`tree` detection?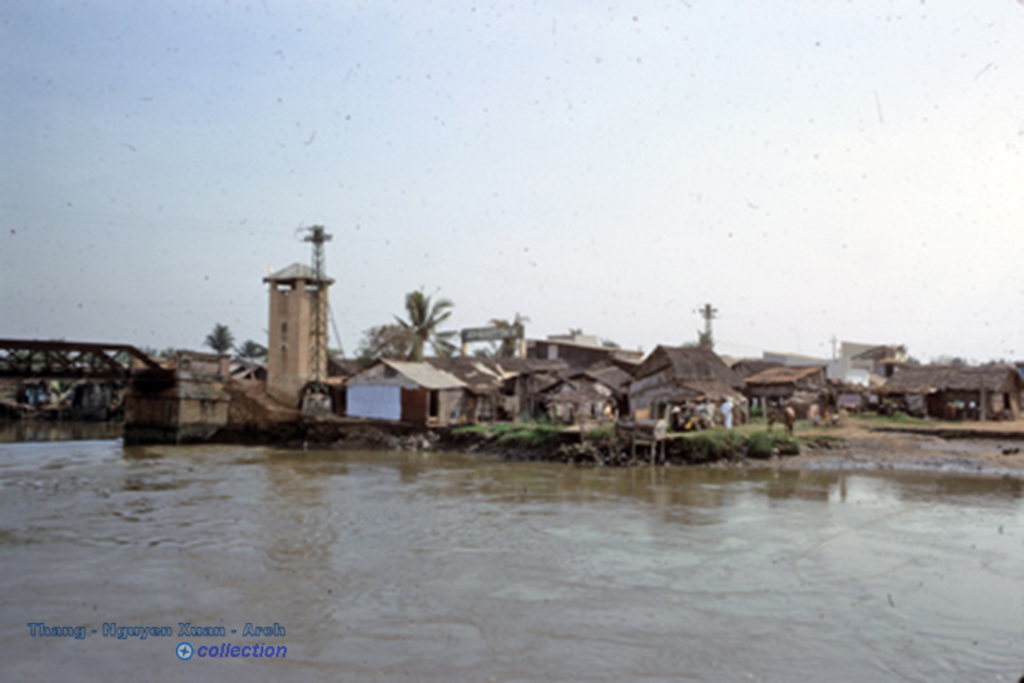
locate(205, 318, 239, 380)
